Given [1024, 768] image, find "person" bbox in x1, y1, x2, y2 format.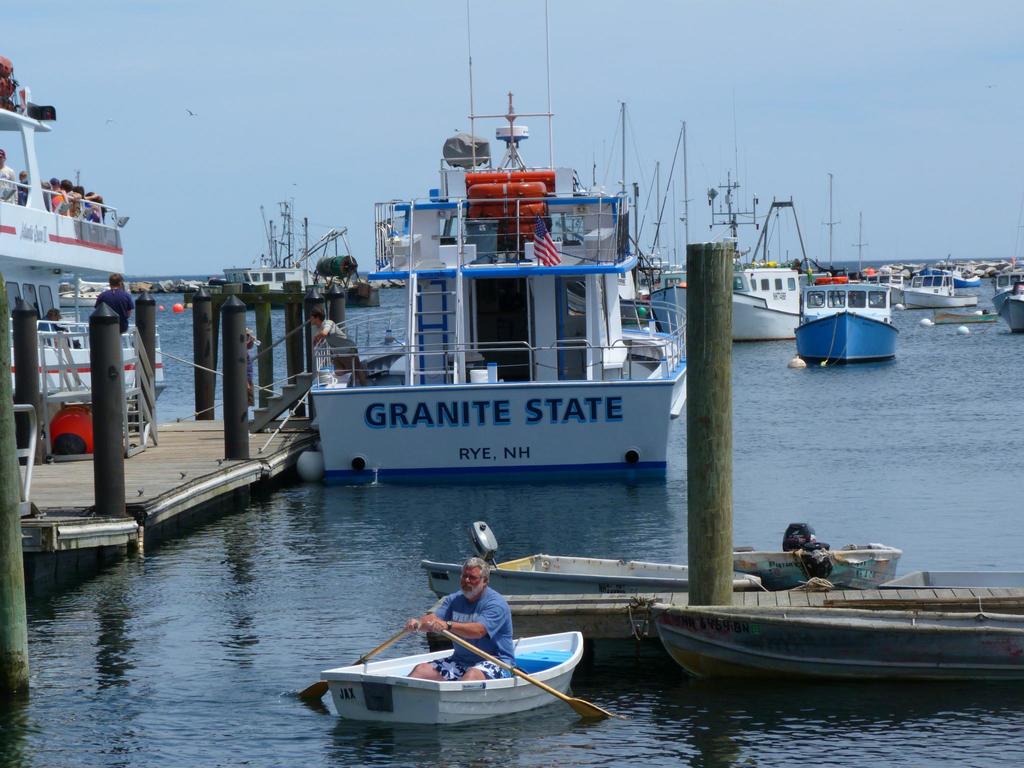
88, 269, 132, 338.
